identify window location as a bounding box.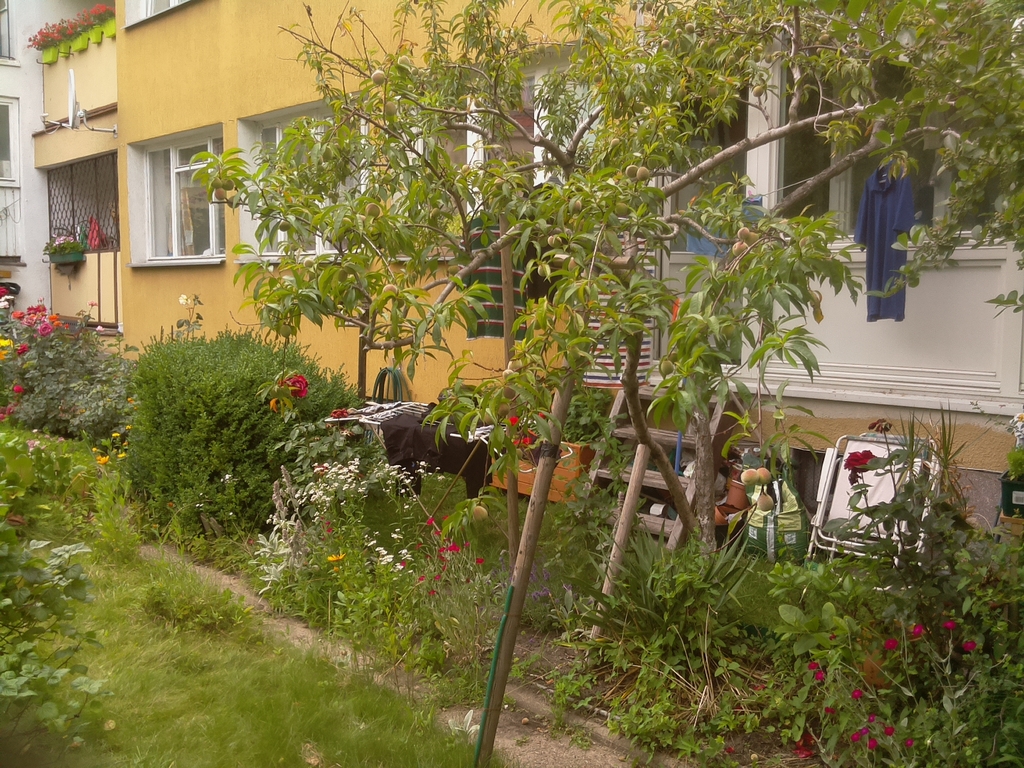
pyautogui.locateOnScreen(254, 101, 366, 256).
